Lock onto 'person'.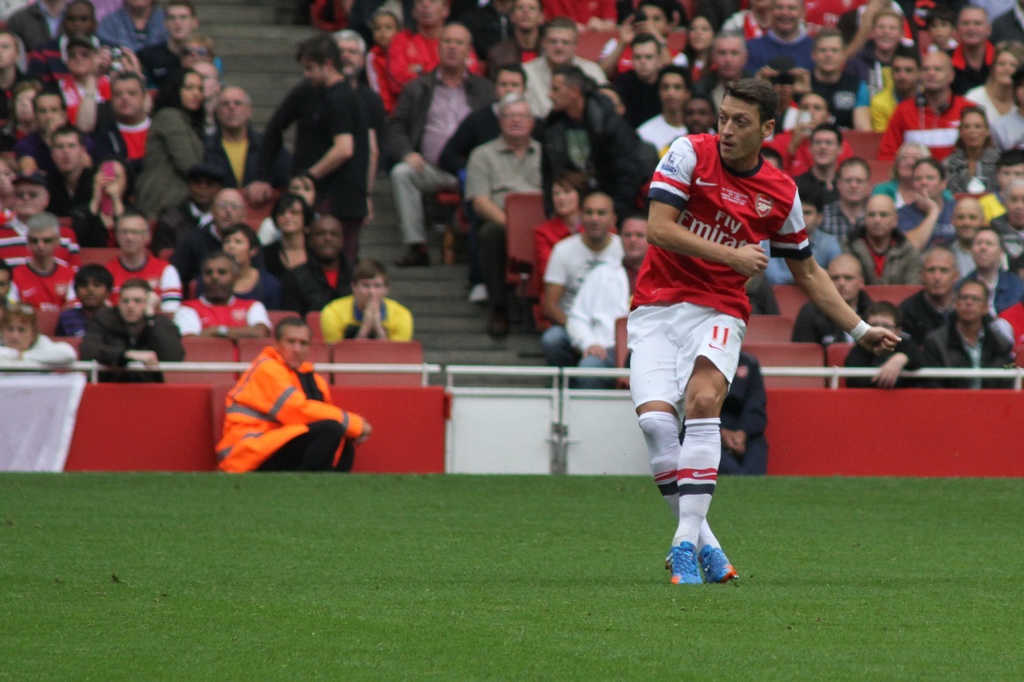
Locked: detection(524, 15, 611, 115).
